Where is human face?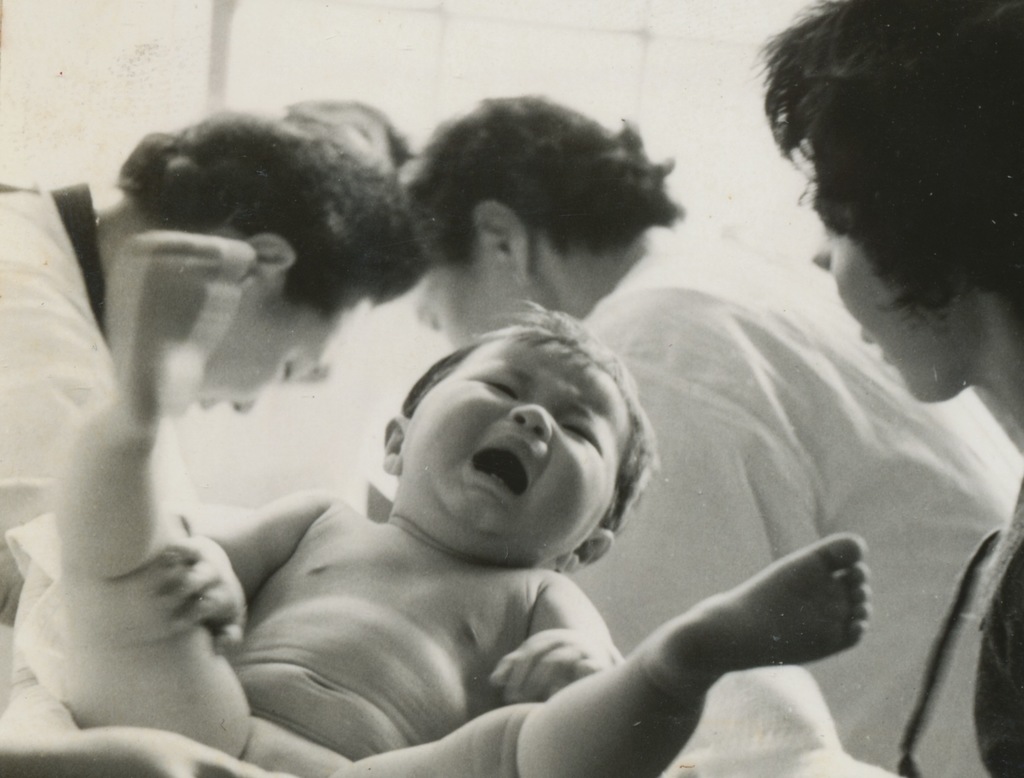
[404, 257, 542, 350].
